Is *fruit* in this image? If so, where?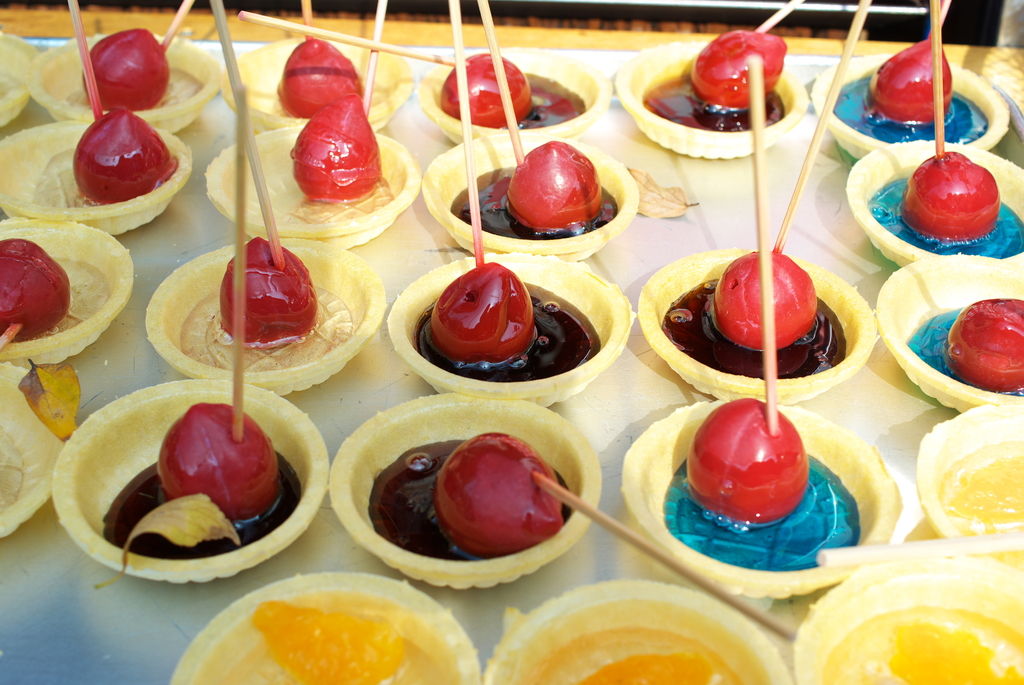
Yes, at l=901, t=152, r=1000, b=243.
